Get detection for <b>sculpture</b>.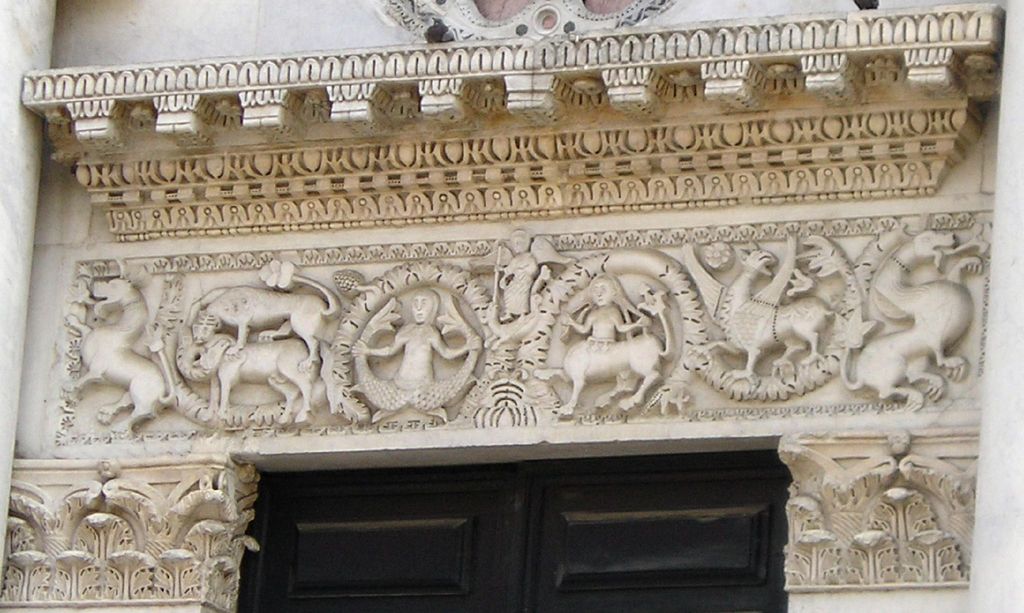
Detection: {"x1": 50, "y1": 227, "x2": 1002, "y2": 418}.
